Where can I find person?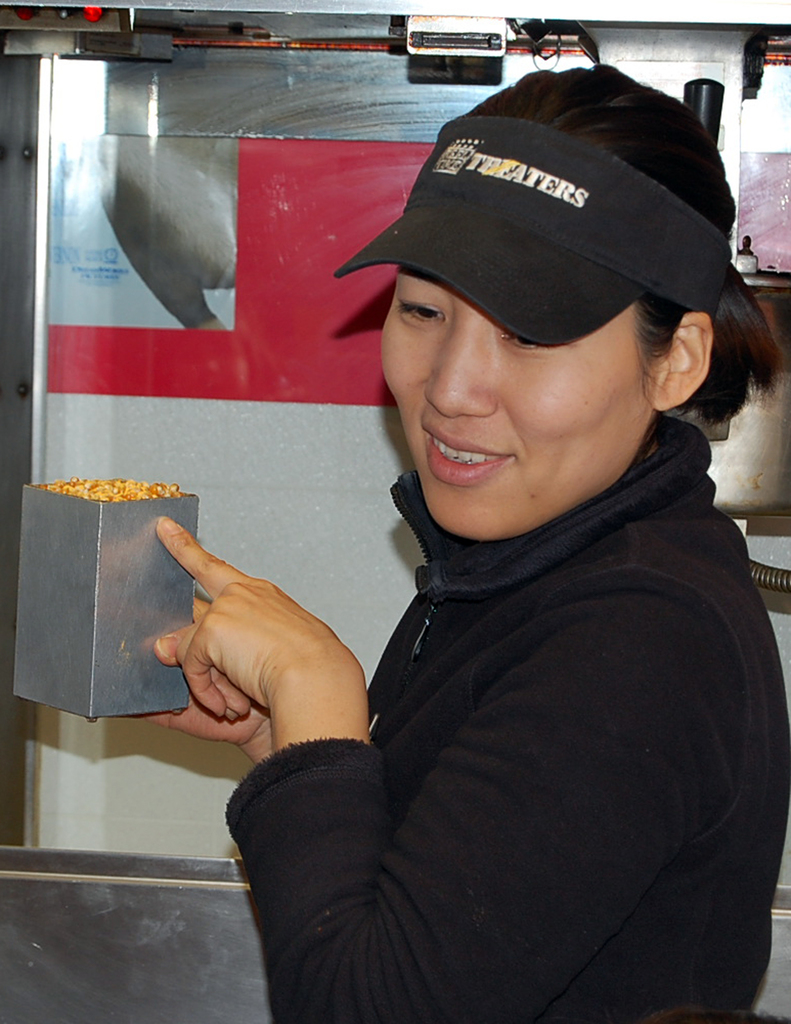
You can find it at (195,68,767,987).
